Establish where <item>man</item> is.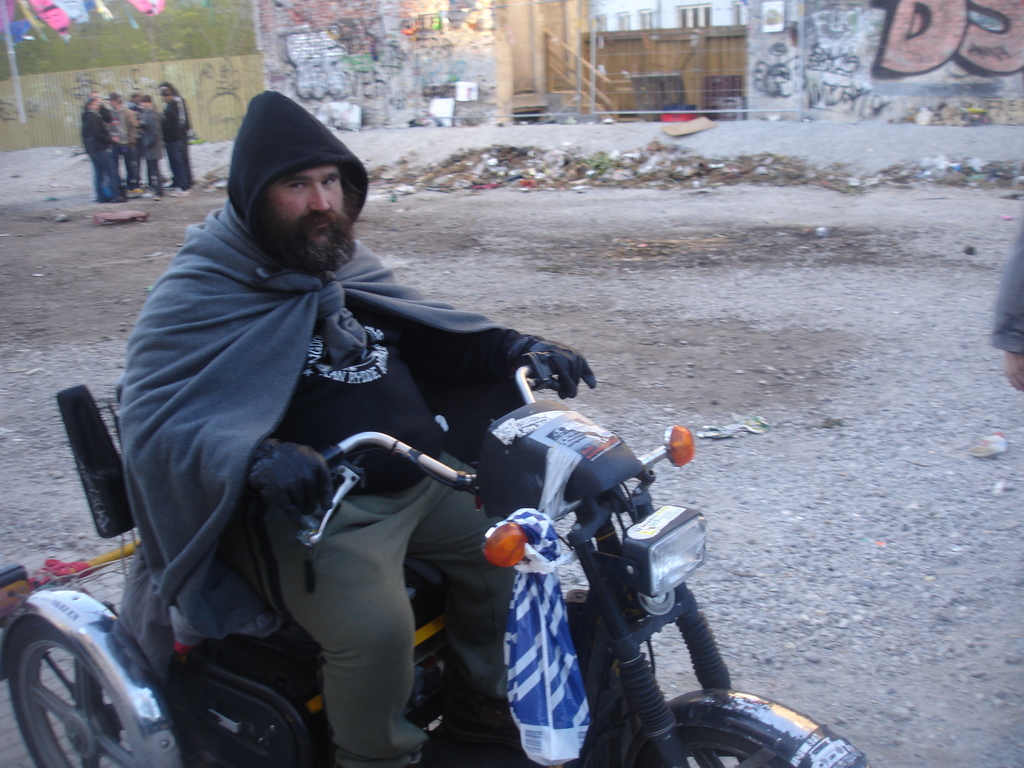
Established at select_region(92, 120, 673, 754).
